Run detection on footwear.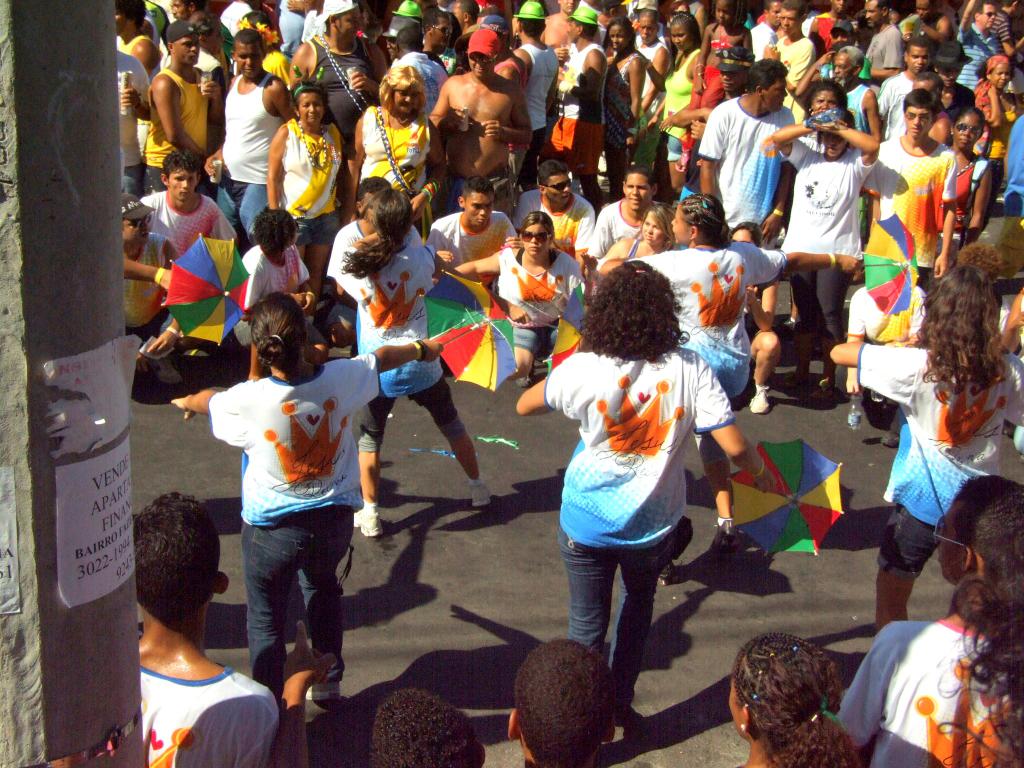
Result: 348/511/384/534.
